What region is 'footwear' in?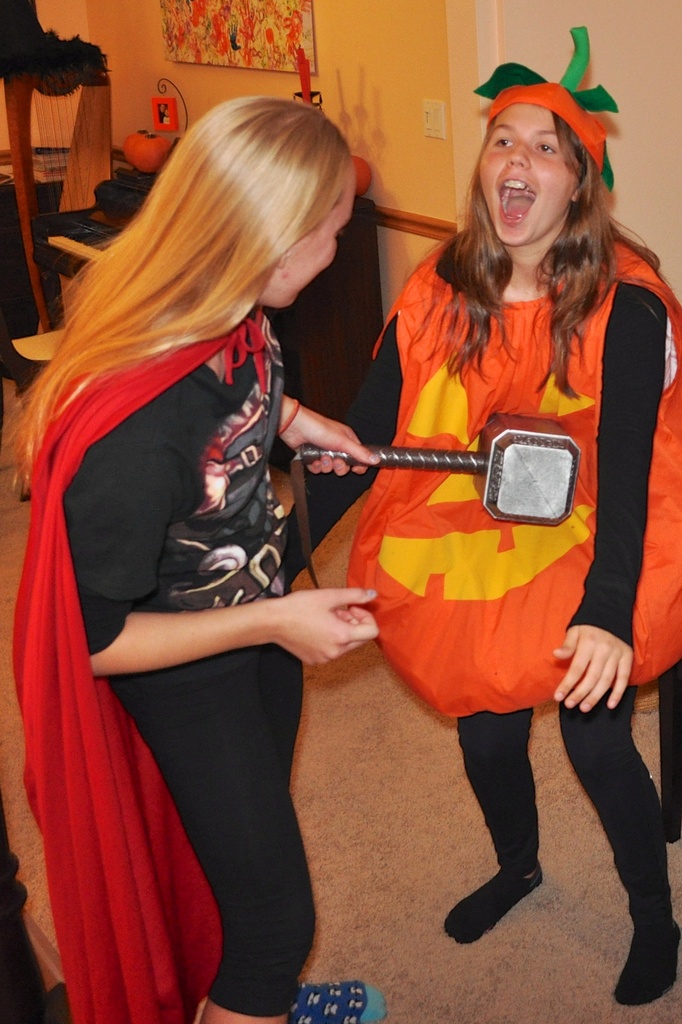
<box>466,855,569,943</box>.
